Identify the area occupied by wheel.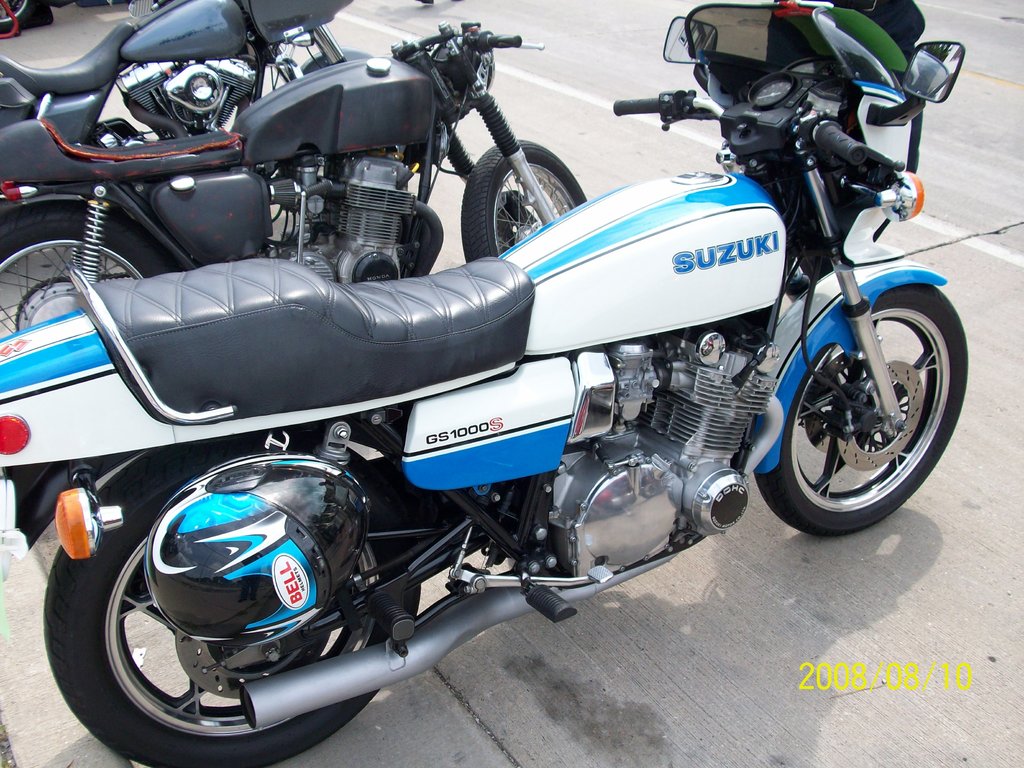
Area: bbox(33, 442, 414, 767).
